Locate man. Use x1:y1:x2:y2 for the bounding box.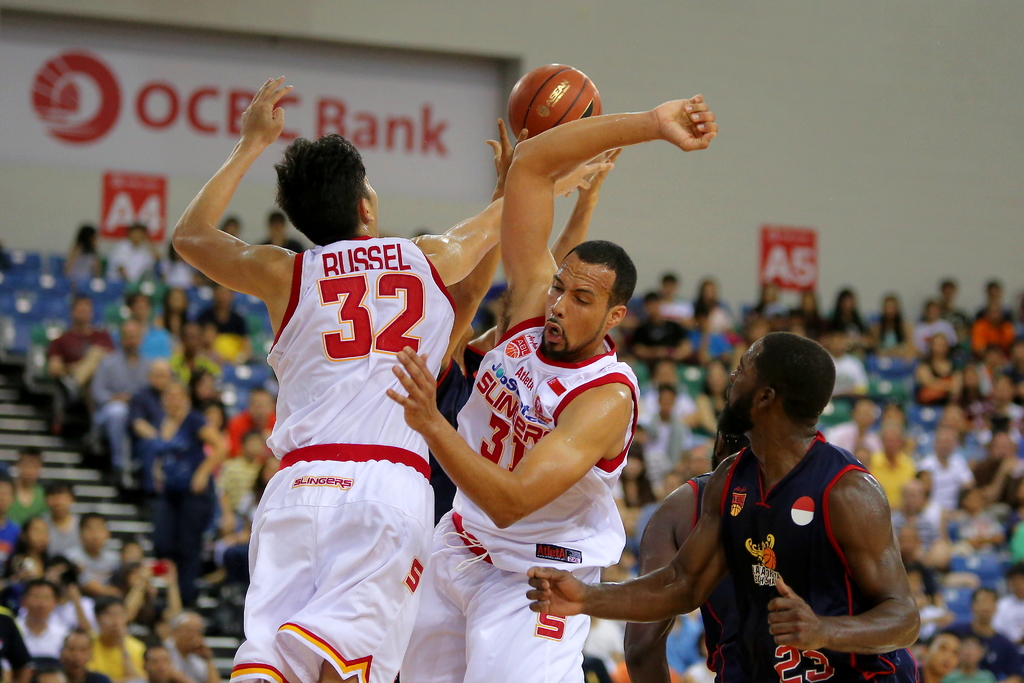
47:294:116:406.
